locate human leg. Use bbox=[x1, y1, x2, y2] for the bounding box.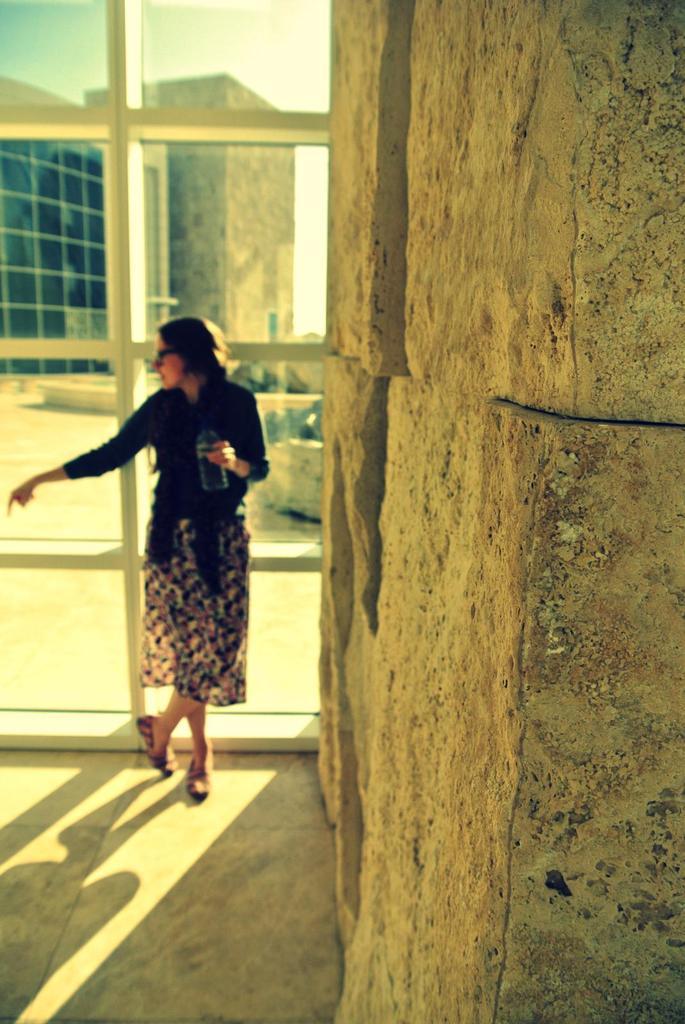
bbox=[134, 686, 198, 774].
